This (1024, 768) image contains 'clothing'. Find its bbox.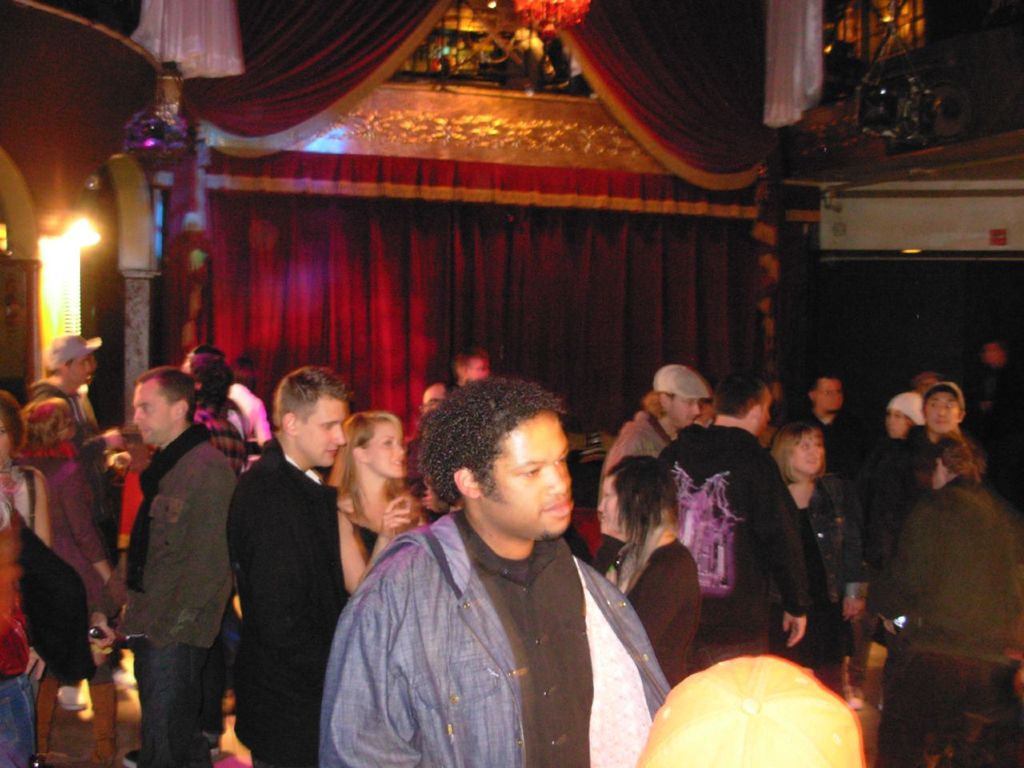
[597, 536, 701, 676].
